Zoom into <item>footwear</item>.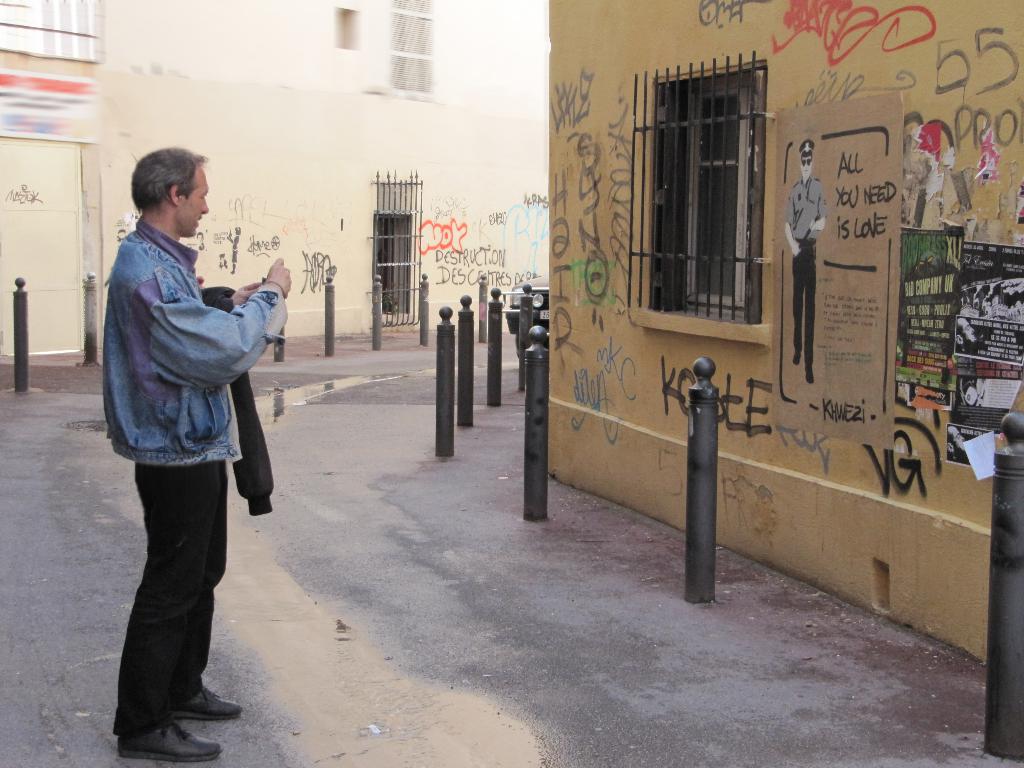
Zoom target: [177, 684, 244, 723].
